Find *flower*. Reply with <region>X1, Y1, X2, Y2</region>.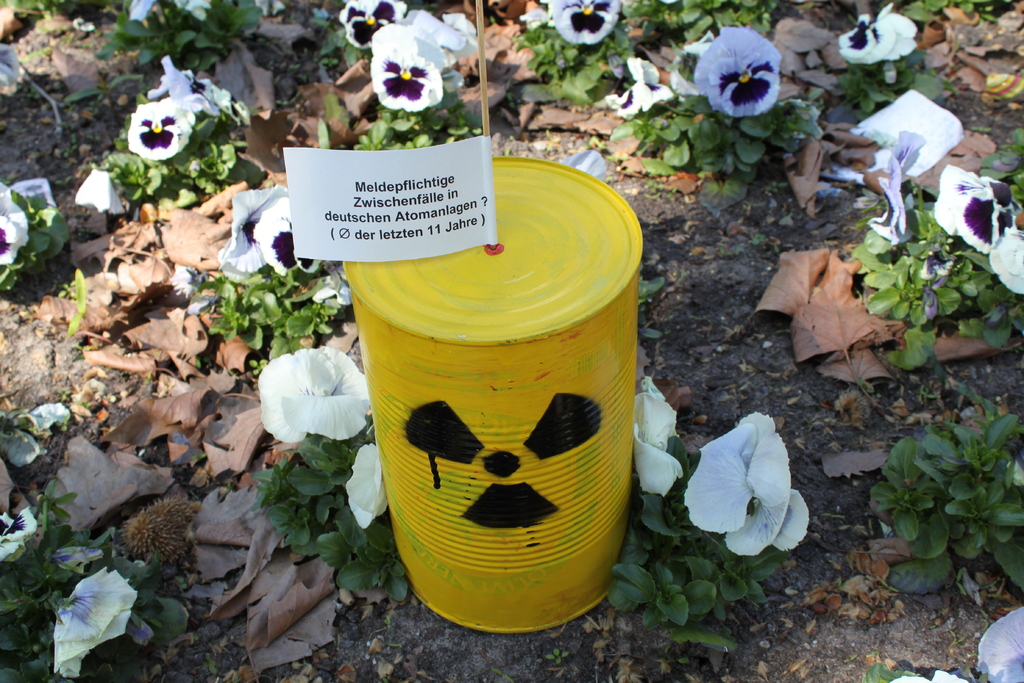
<region>168, 263, 198, 295</region>.
